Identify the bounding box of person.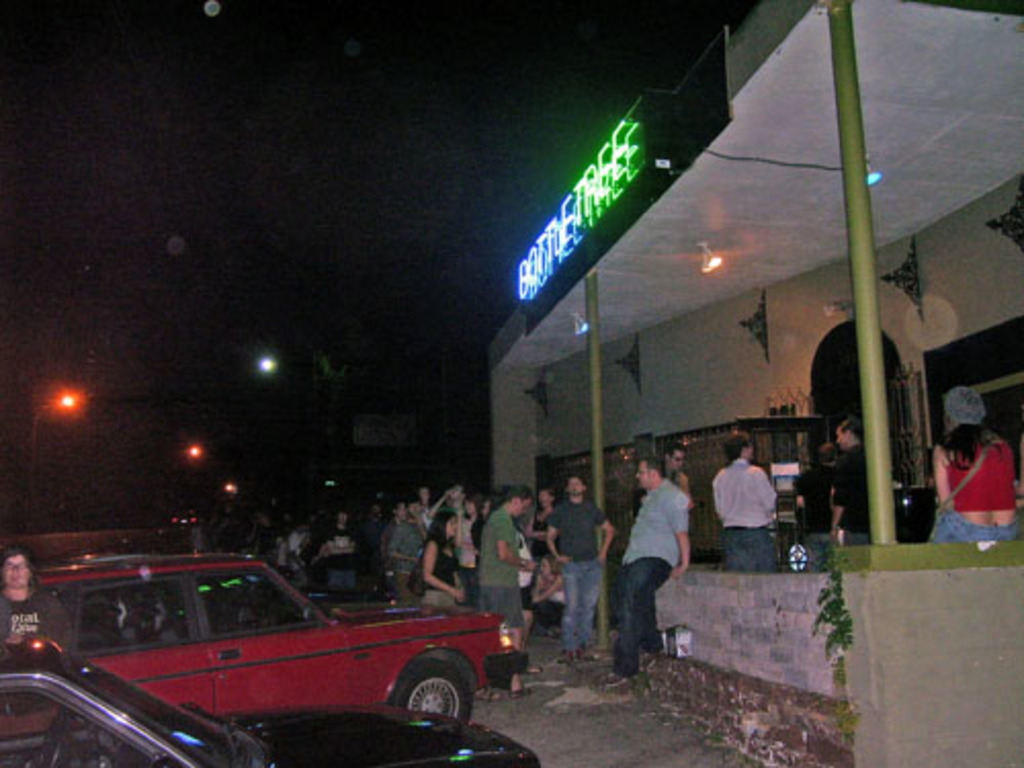
{"x1": 793, "y1": 432, "x2": 834, "y2": 567}.
